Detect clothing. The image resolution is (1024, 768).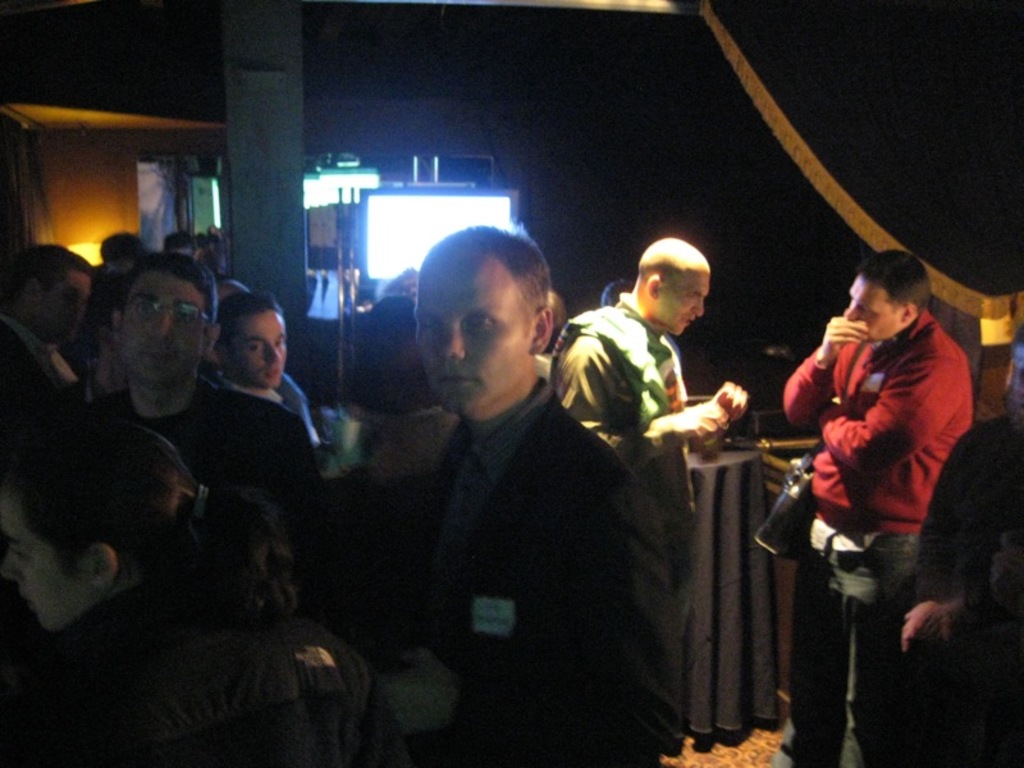
435:376:689:767.
